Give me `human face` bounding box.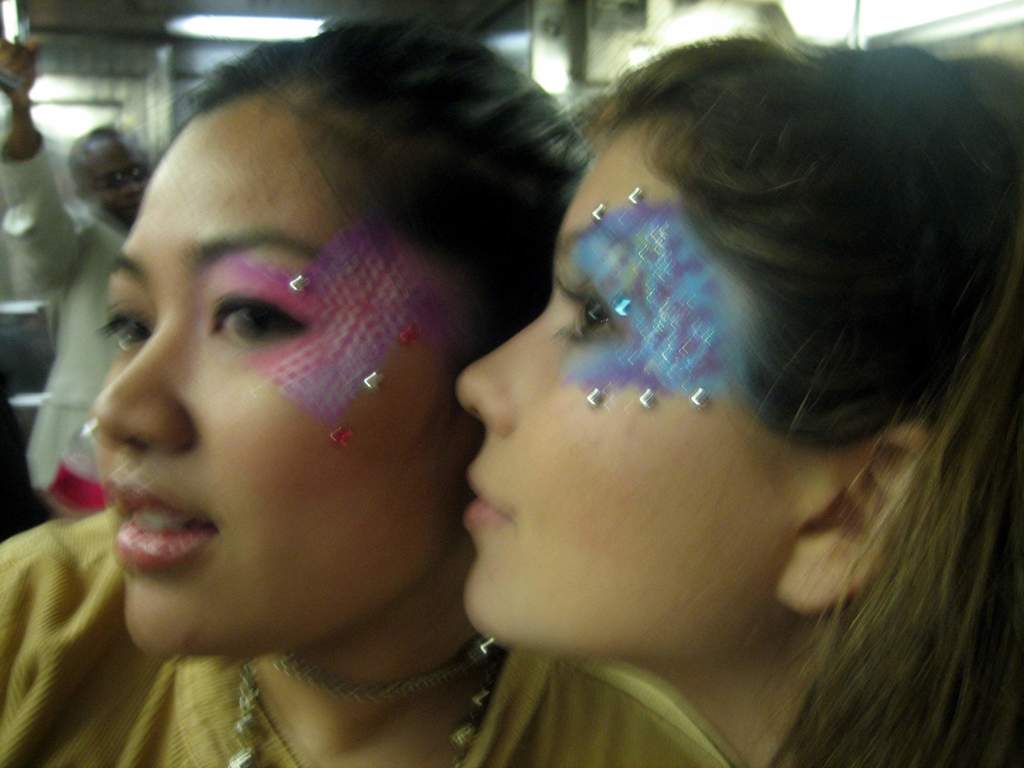
(92,106,445,652).
